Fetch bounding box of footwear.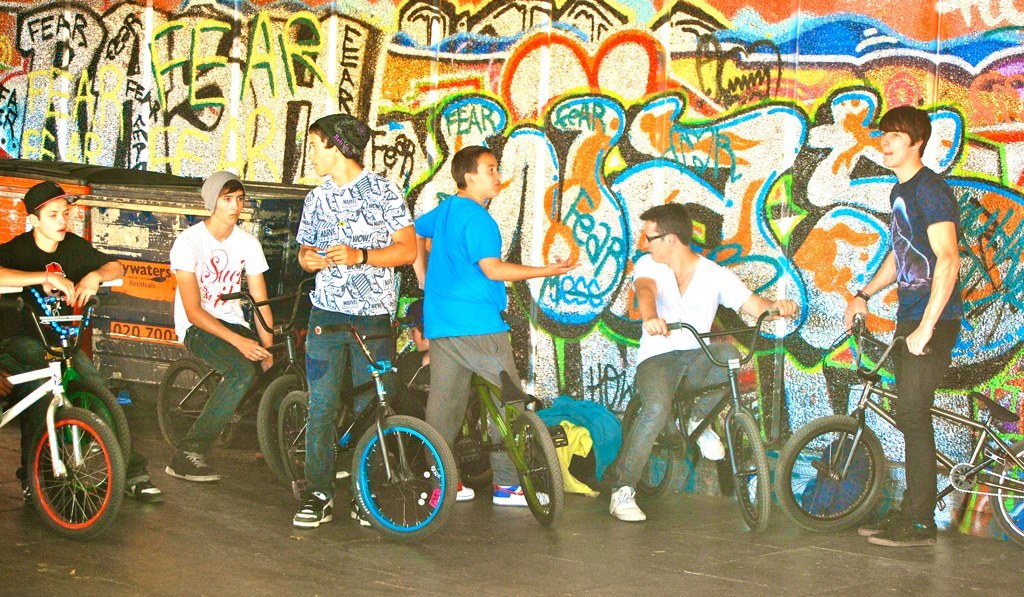
Bbox: (left=859, top=514, right=895, bottom=539).
